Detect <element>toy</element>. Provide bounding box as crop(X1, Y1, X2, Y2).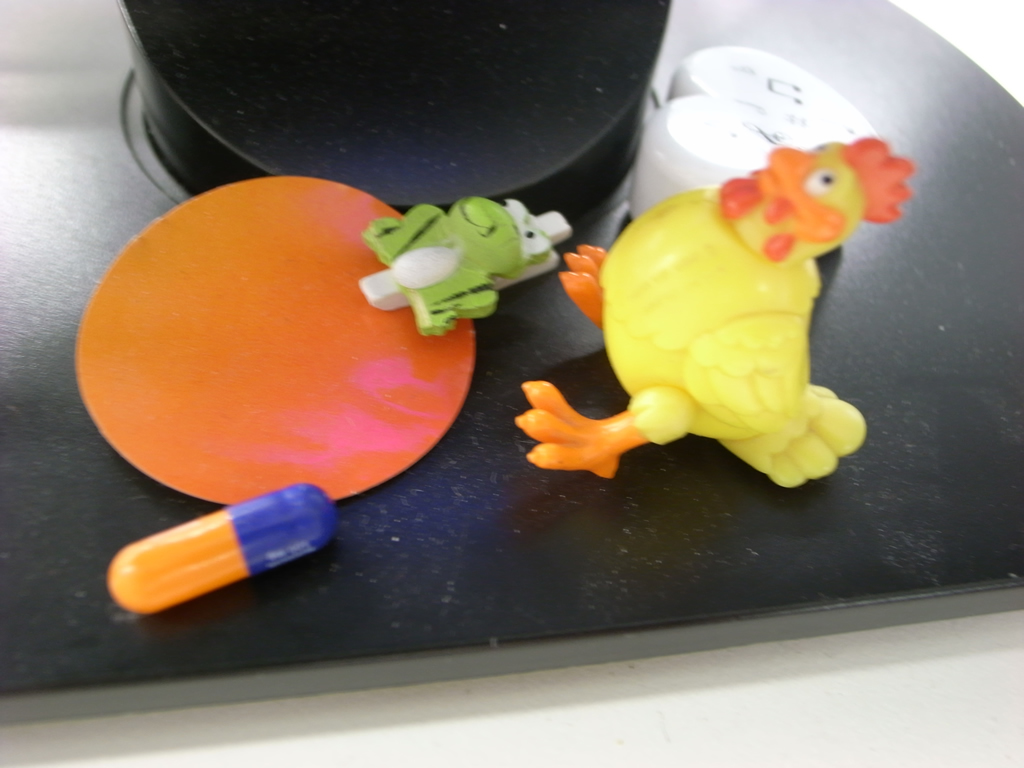
crop(111, 482, 334, 616).
